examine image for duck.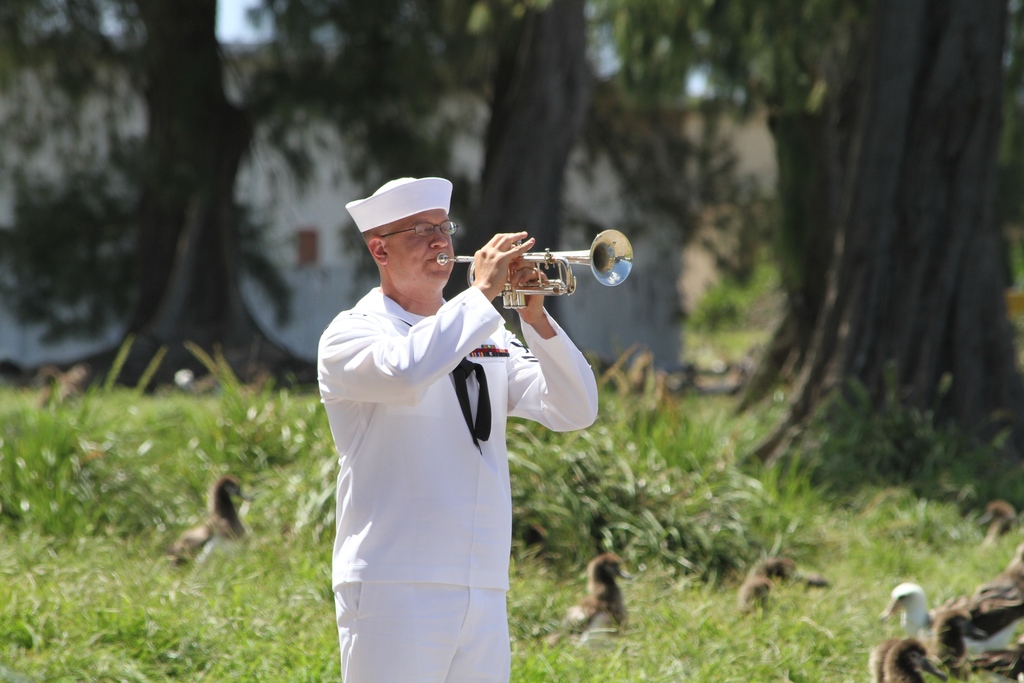
Examination result: l=882, t=549, r=1023, b=670.
